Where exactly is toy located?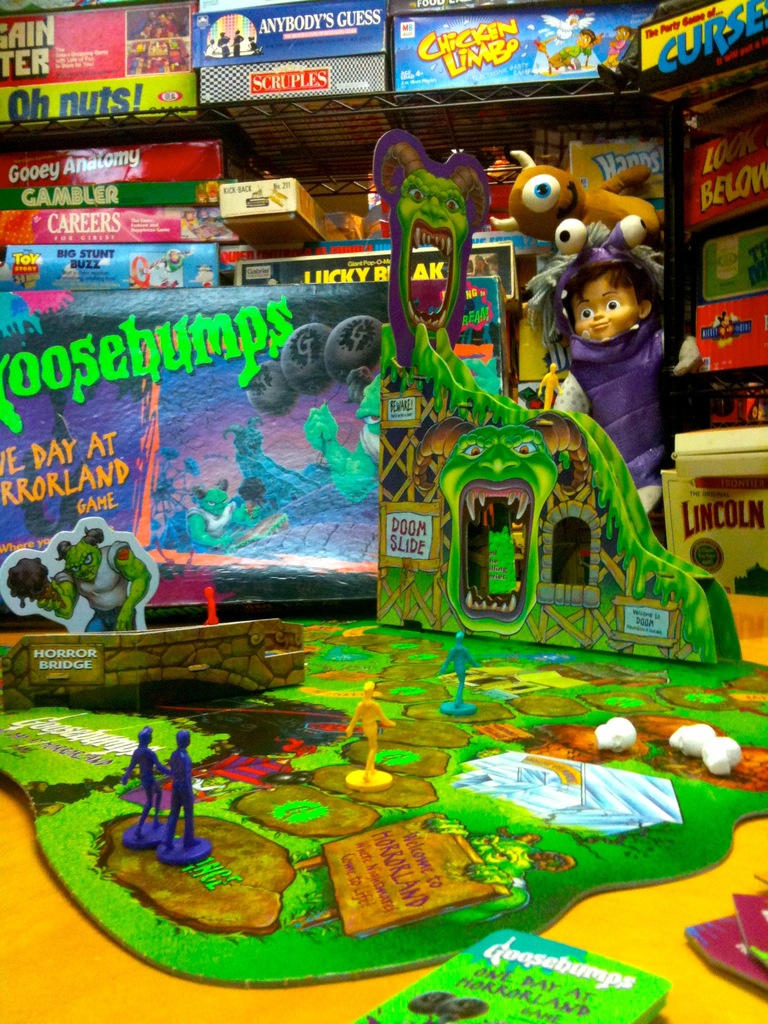
Its bounding box is [575,26,610,61].
